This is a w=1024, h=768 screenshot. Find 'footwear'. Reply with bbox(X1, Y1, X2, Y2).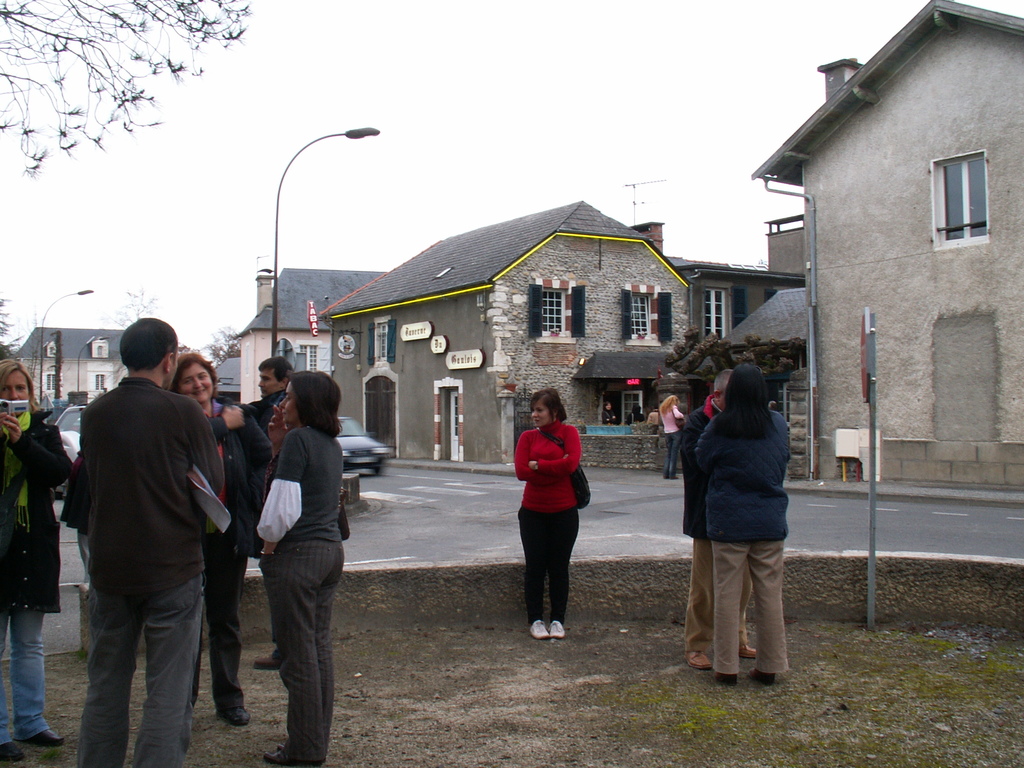
bbox(262, 742, 321, 767).
